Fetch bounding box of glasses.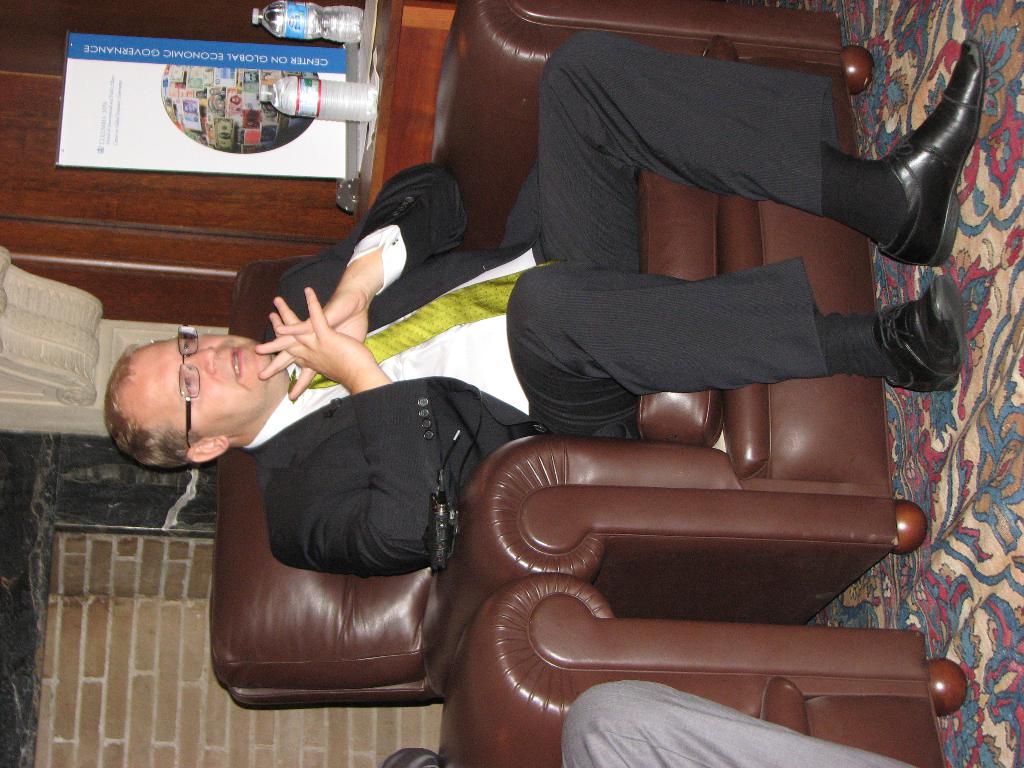
Bbox: left=175, top=323, right=200, bottom=448.
